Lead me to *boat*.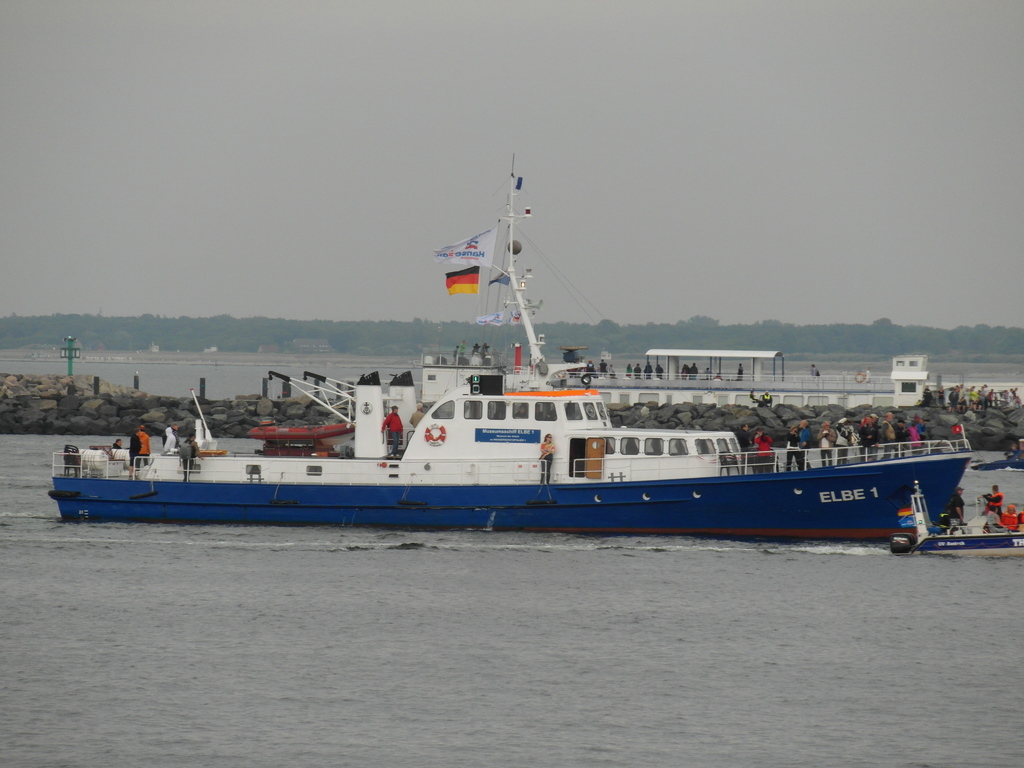
Lead to [left=42, top=177, right=977, bottom=540].
